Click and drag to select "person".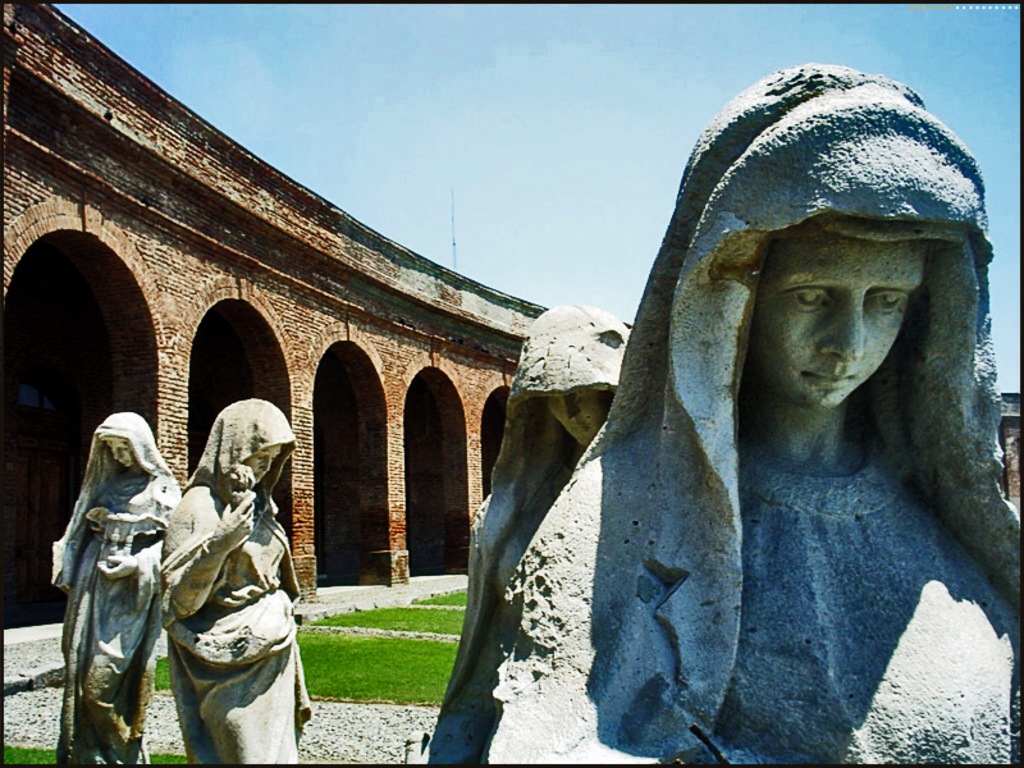
Selection: BBox(421, 305, 632, 767).
